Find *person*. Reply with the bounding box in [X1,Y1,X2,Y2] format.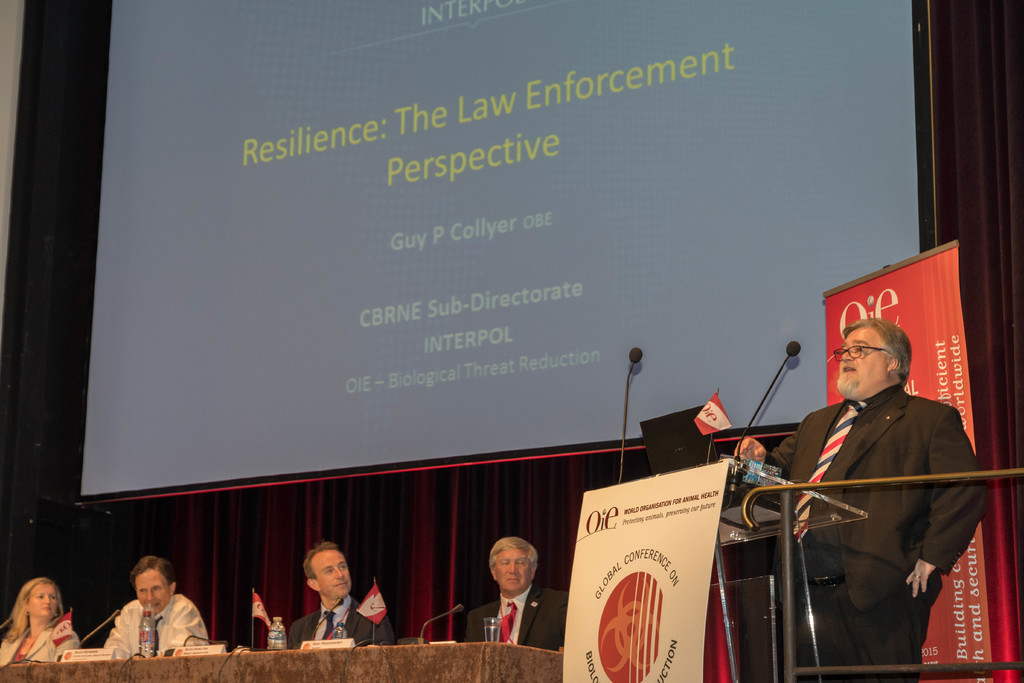
[285,538,393,654].
